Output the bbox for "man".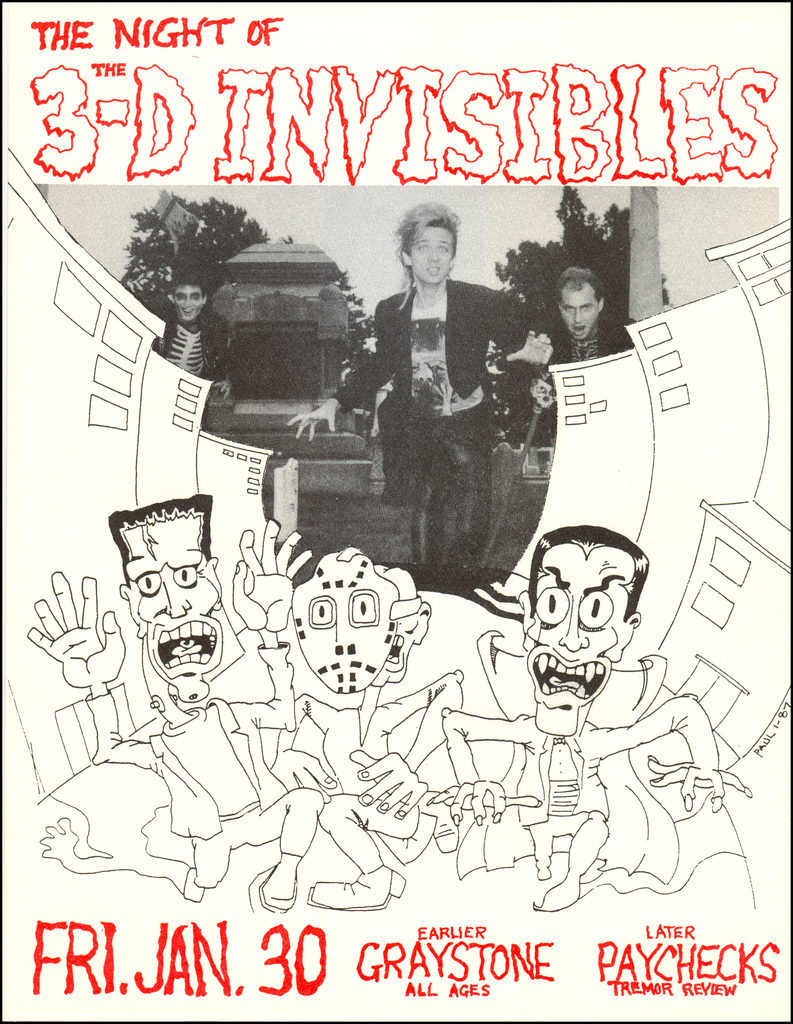
<box>20,491,323,920</box>.
